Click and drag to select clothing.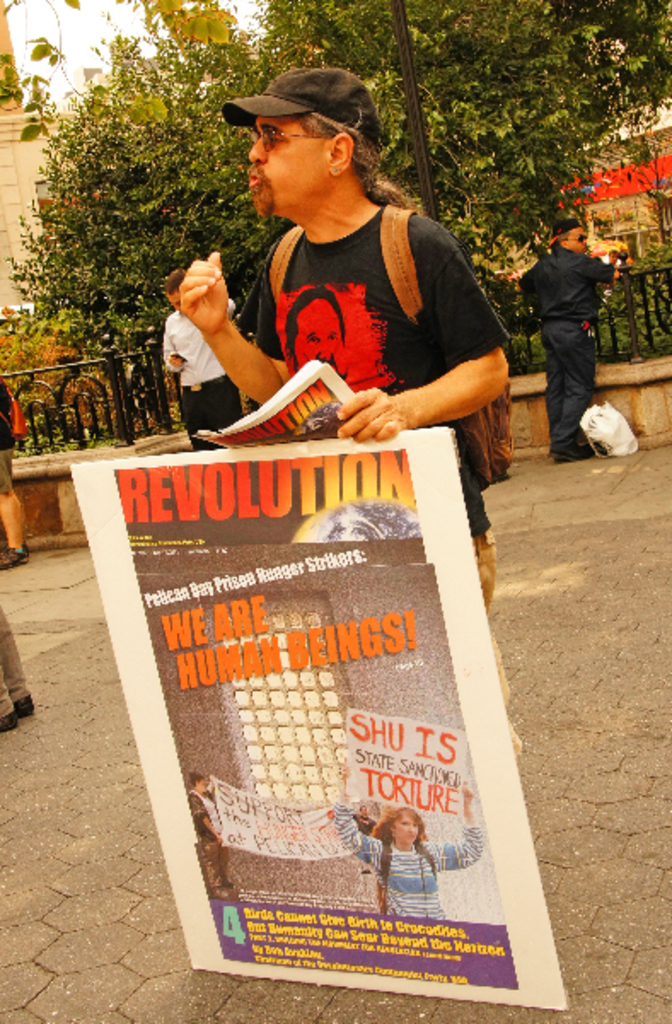
Selection: region(256, 195, 520, 606).
